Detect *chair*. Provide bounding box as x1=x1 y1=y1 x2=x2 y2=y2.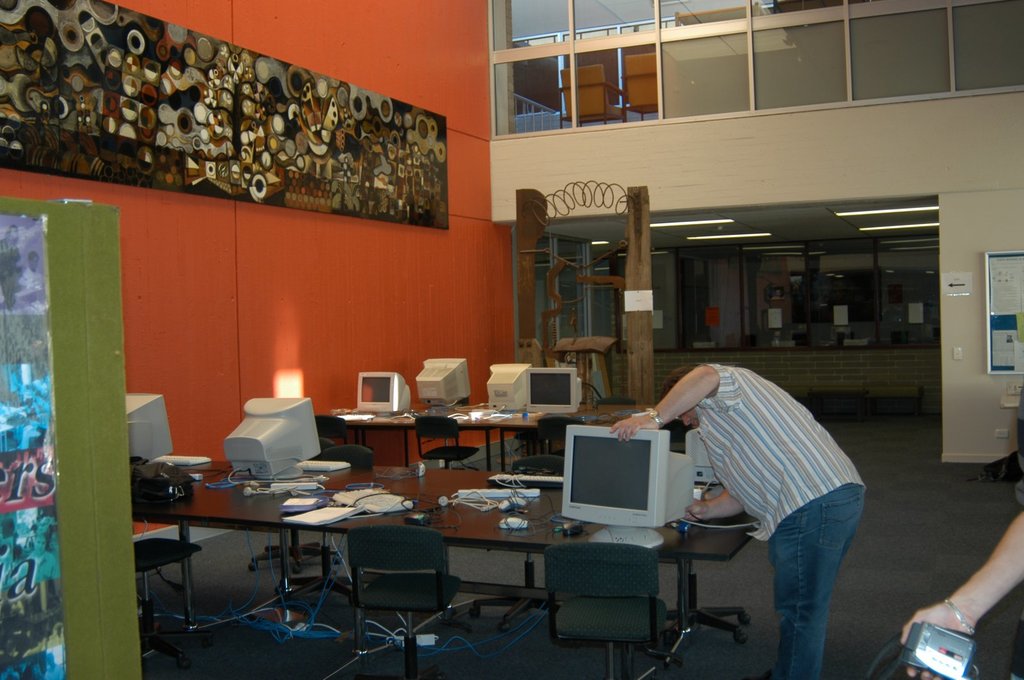
x1=131 y1=535 x2=204 y2=658.
